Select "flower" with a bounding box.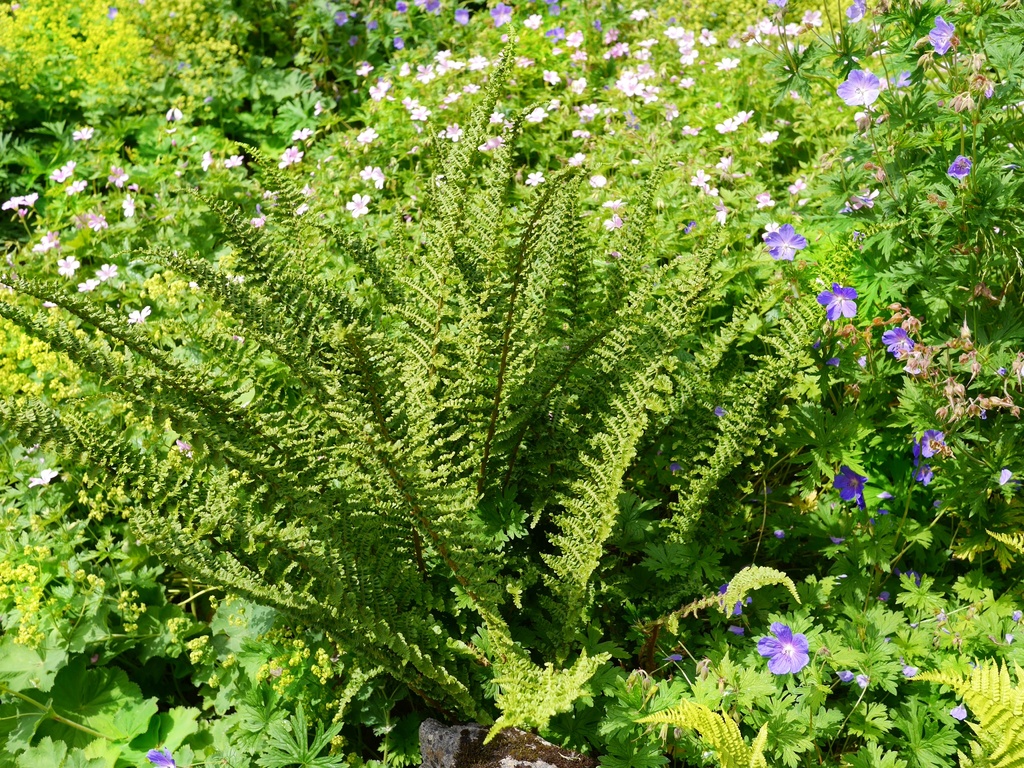
(146, 744, 187, 767).
